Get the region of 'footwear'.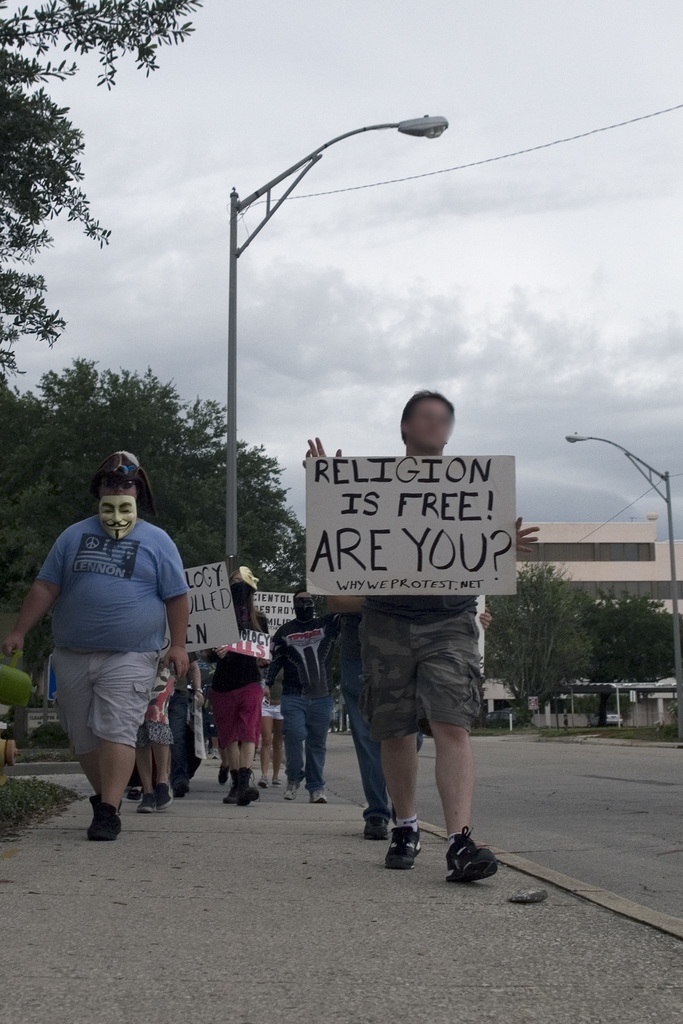
crop(127, 786, 143, 801).
